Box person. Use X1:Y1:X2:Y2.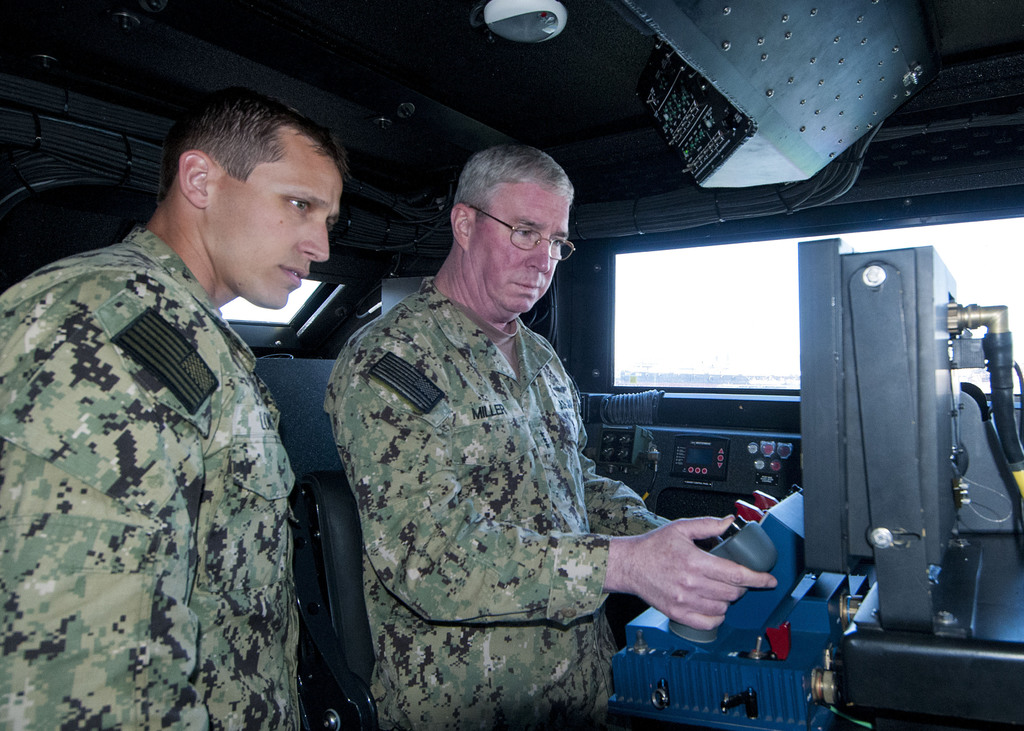
0:84:351:730.
